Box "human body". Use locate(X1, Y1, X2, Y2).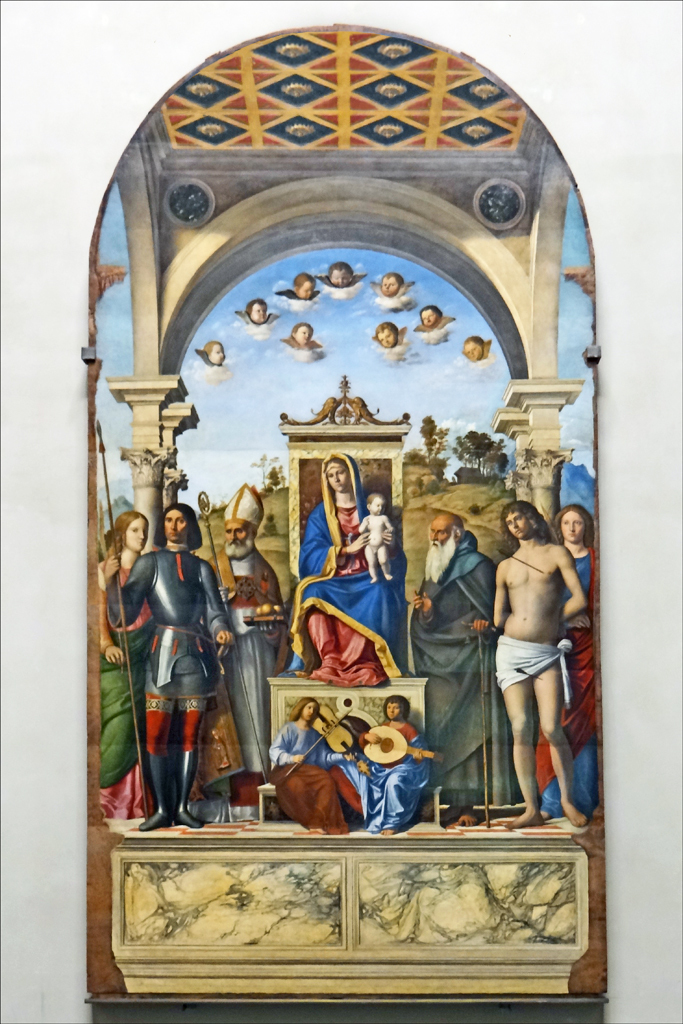
locate(267, 718, 353, 831).
